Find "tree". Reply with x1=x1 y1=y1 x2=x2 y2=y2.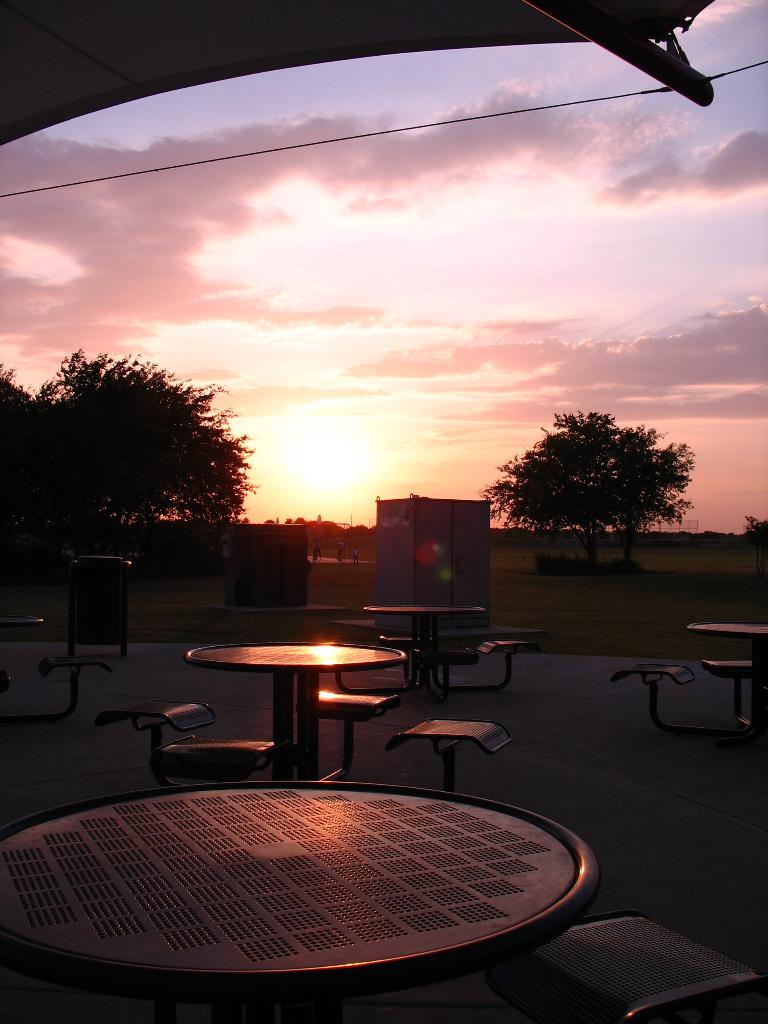
x1=740 y1=515 x2=767 y2=582.
